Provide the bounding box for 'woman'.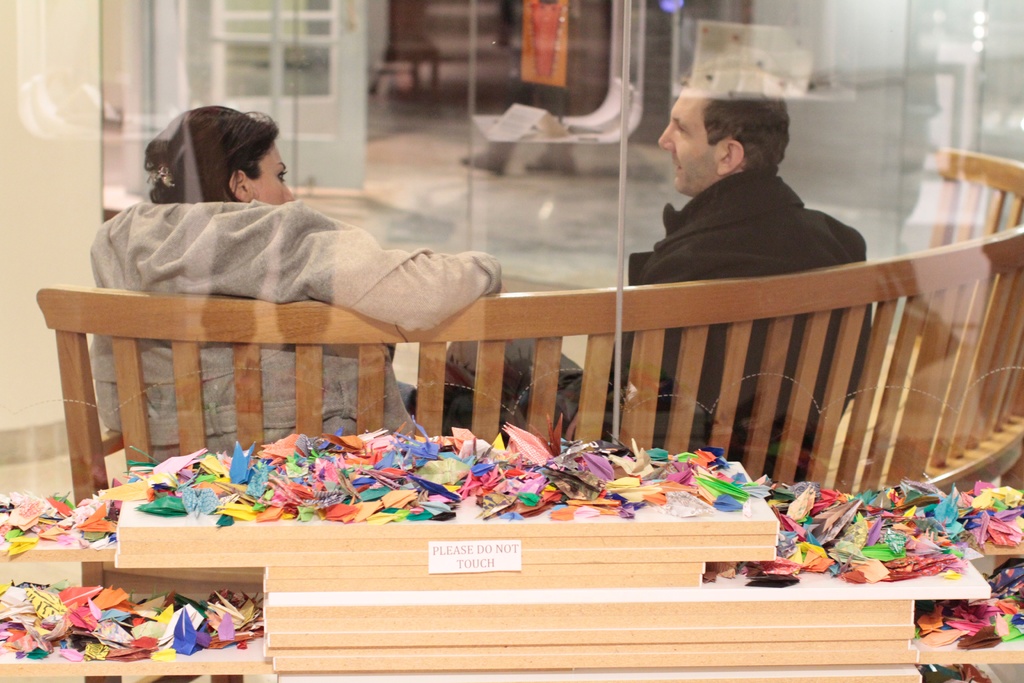
<region>115, 110, 498, 438</region>.
